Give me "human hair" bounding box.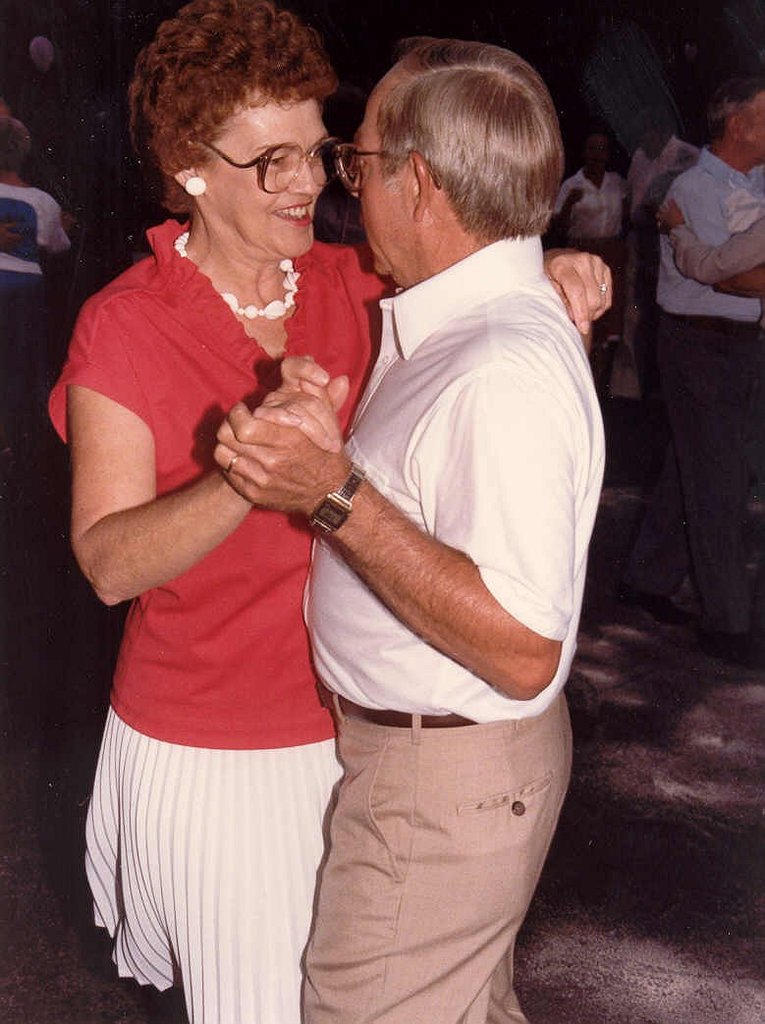
select_region(123, 3, 329, 207).
